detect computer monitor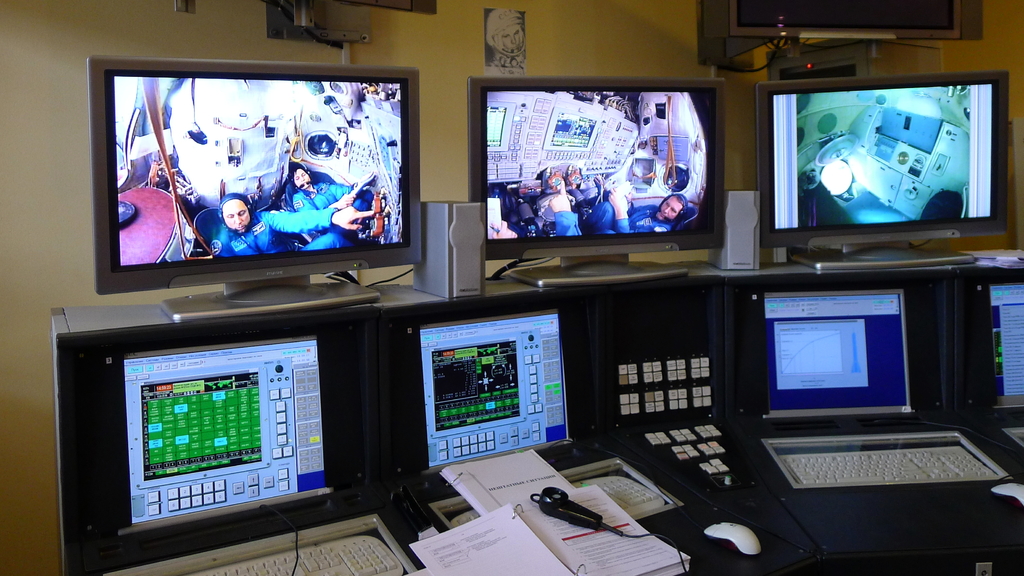
x1=467 y1=72 x2=733 y2=284
